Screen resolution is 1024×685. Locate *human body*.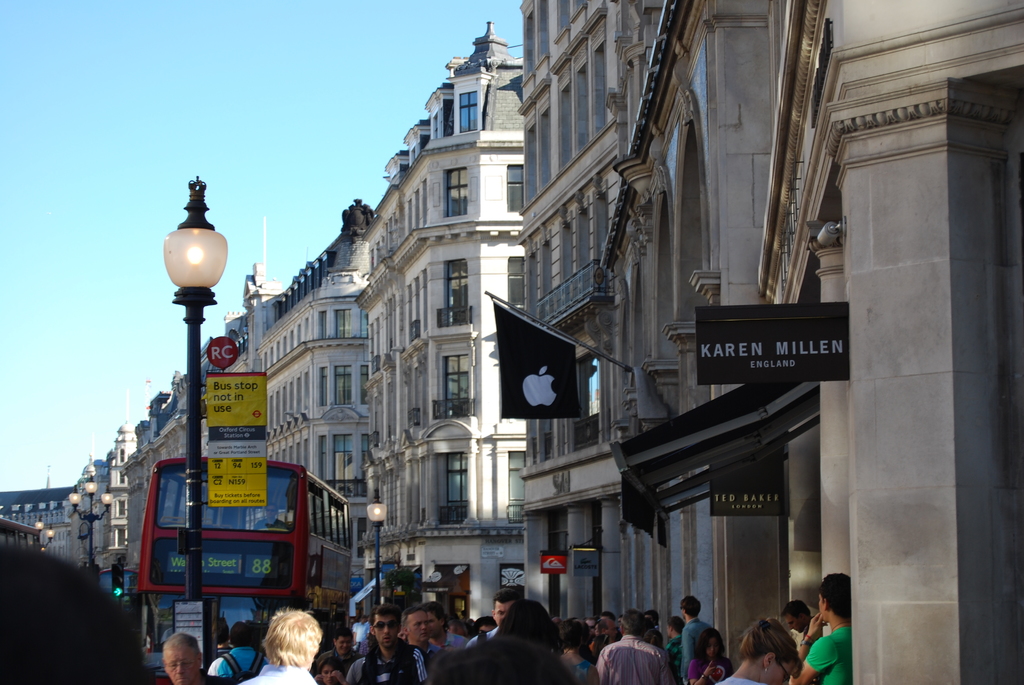
788,570,854,683.
